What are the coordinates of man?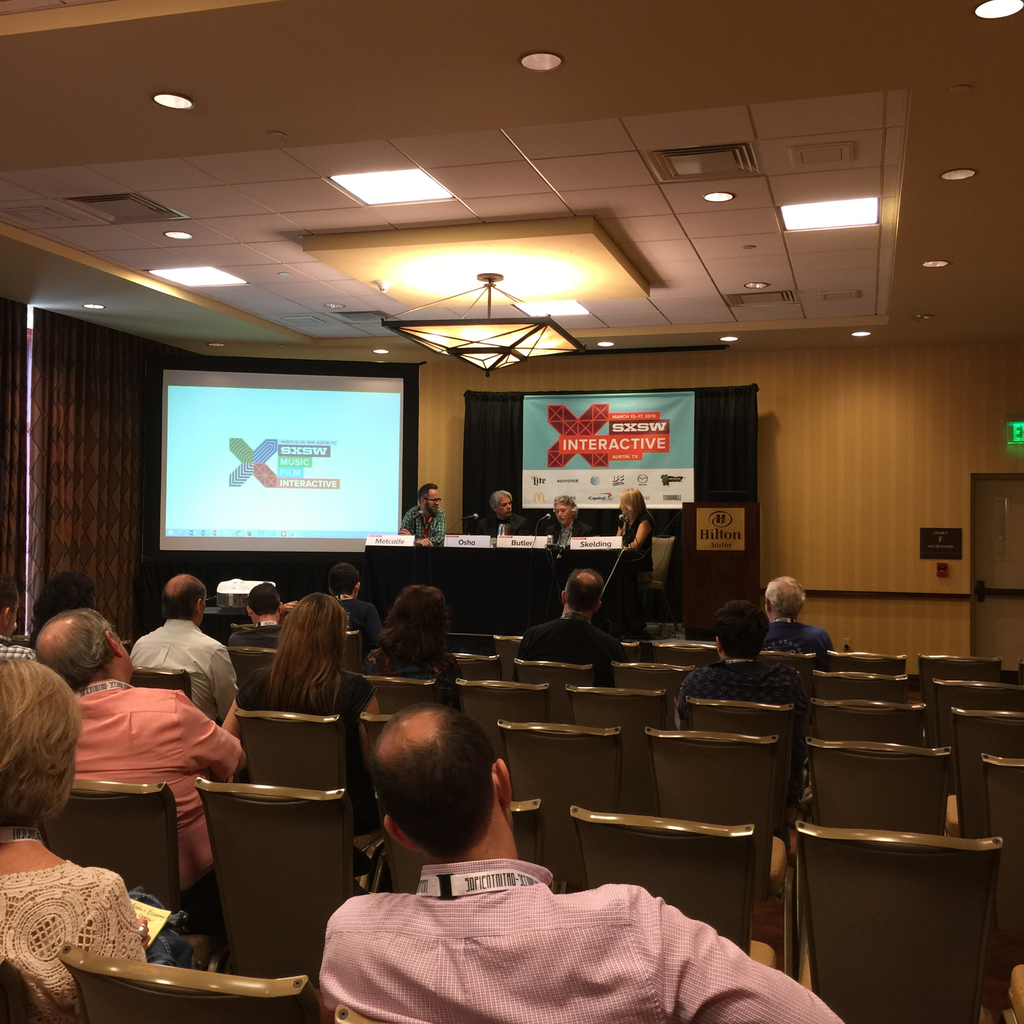
537 493 598 544.
